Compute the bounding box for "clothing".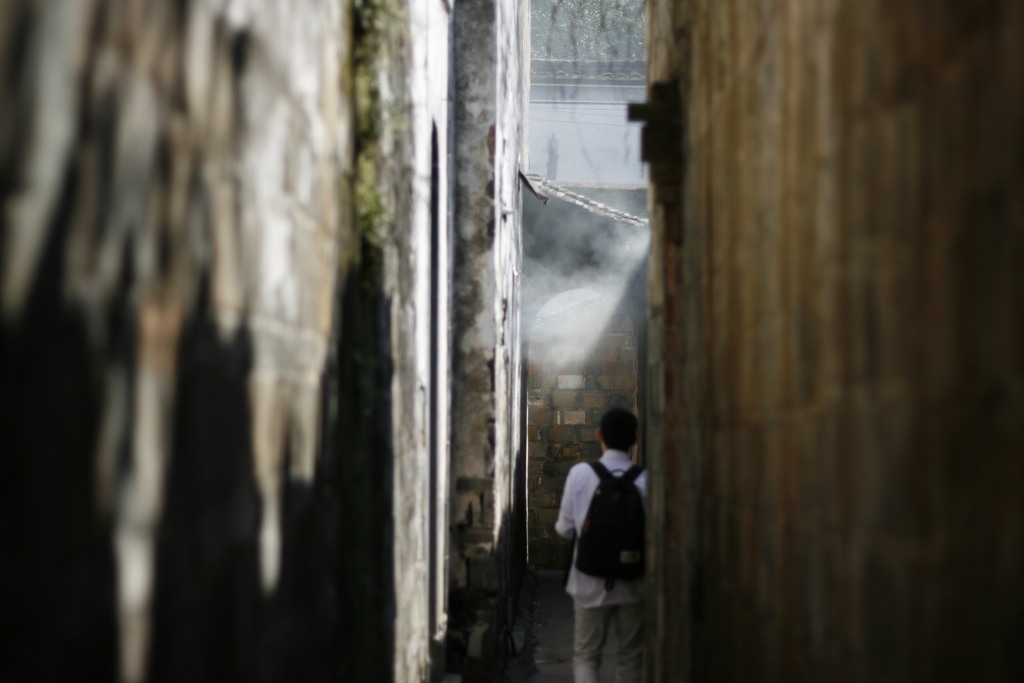
left=556, top=404, right=666, bottom=679.
